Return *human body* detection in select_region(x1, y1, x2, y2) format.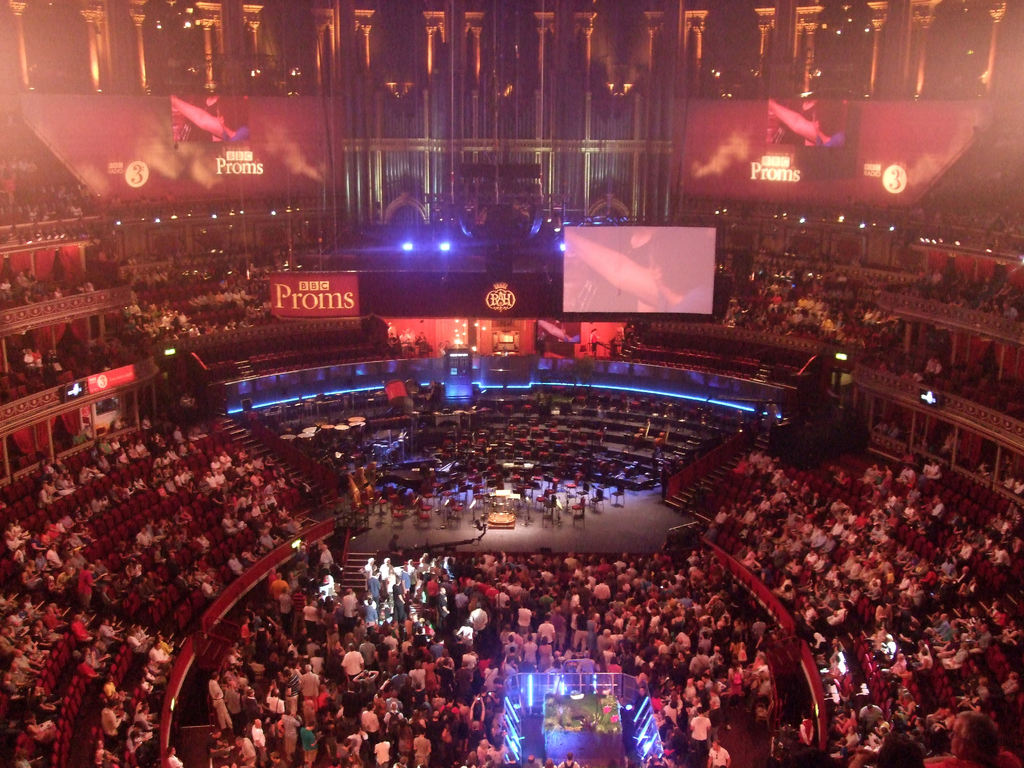
select_region(299, 722, 325, 762).
